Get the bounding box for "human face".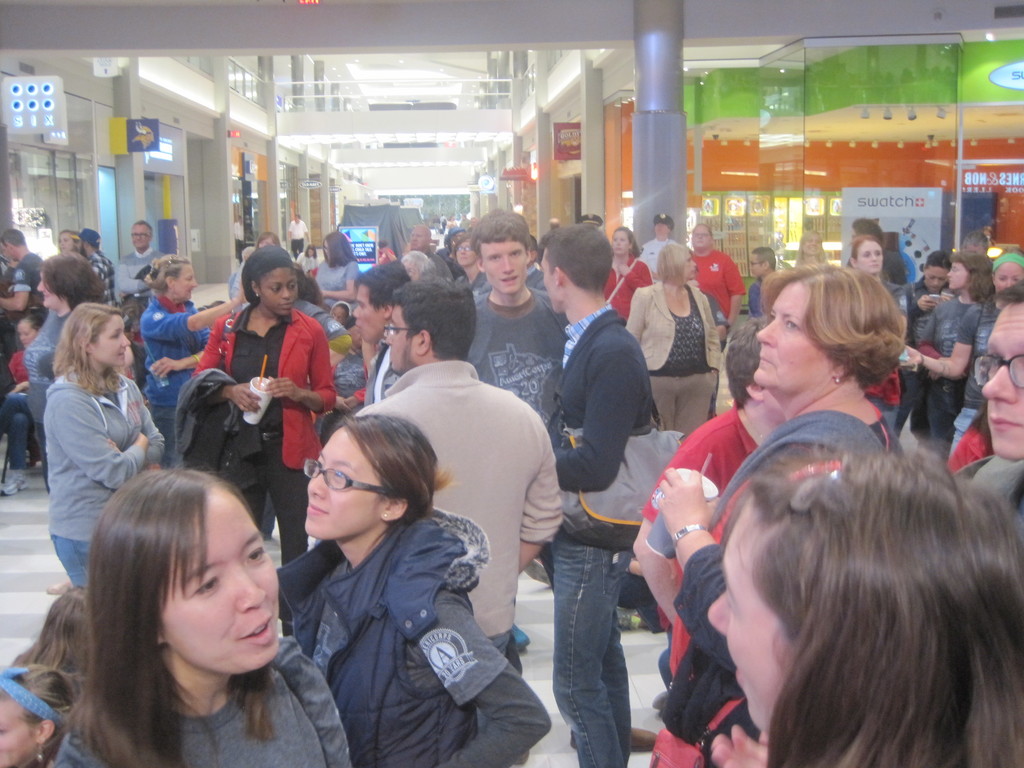
42, 278, 72, 316.
